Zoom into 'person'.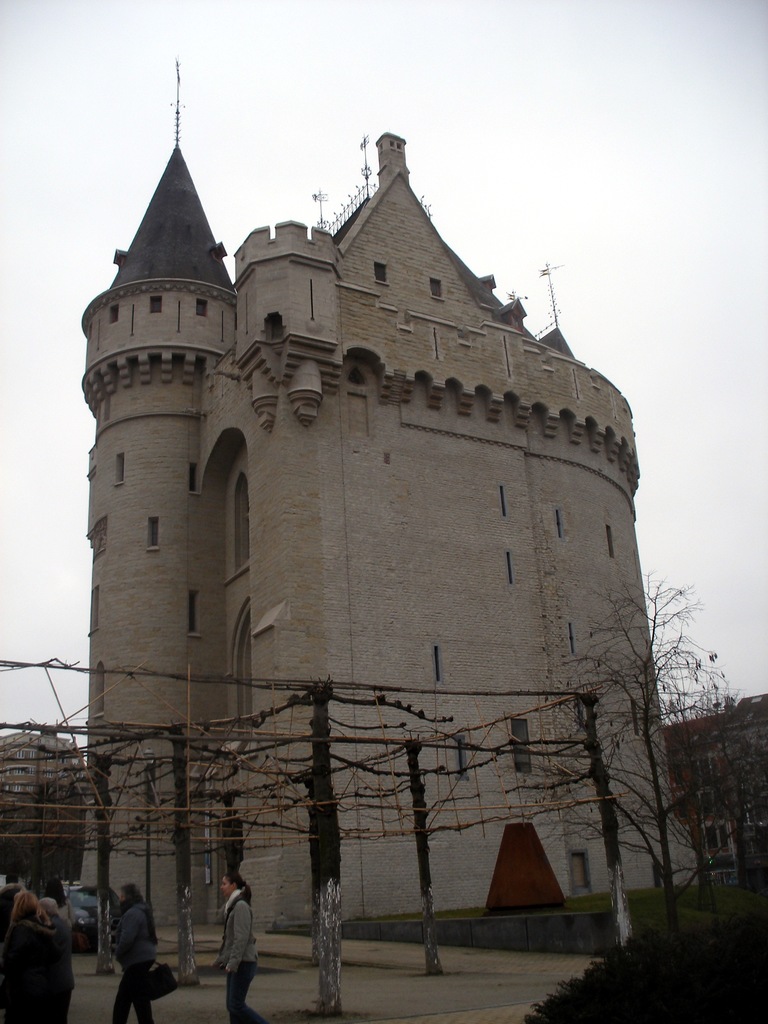
Zoom target: x1=40 y1=891 x2=72 y2=1023.
